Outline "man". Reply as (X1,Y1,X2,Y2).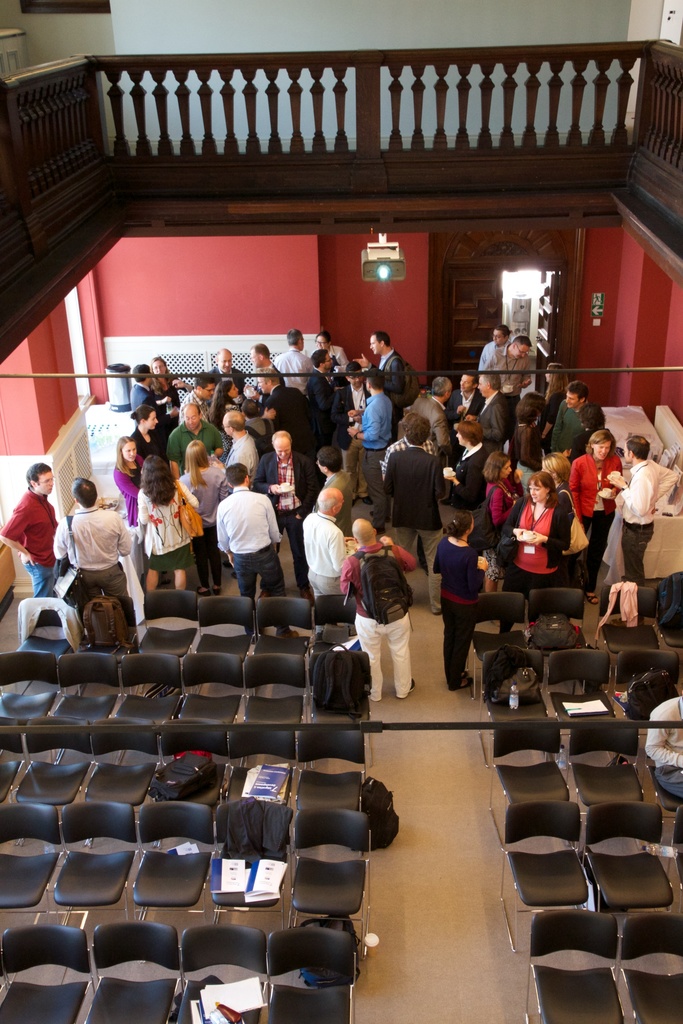
(345,372,406,531).
